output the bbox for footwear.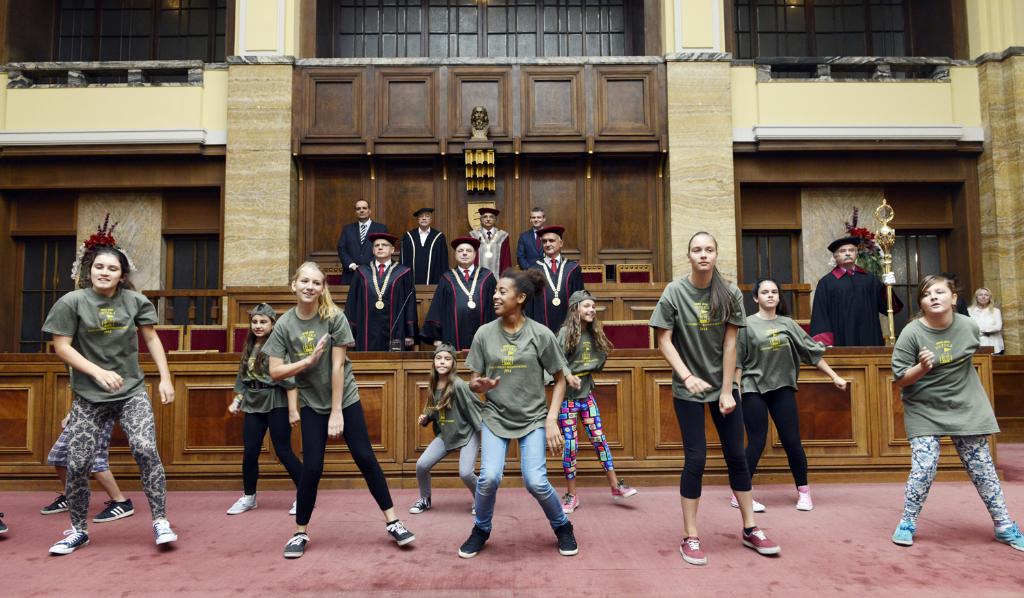
locate(995, 523, 1023, 550).
